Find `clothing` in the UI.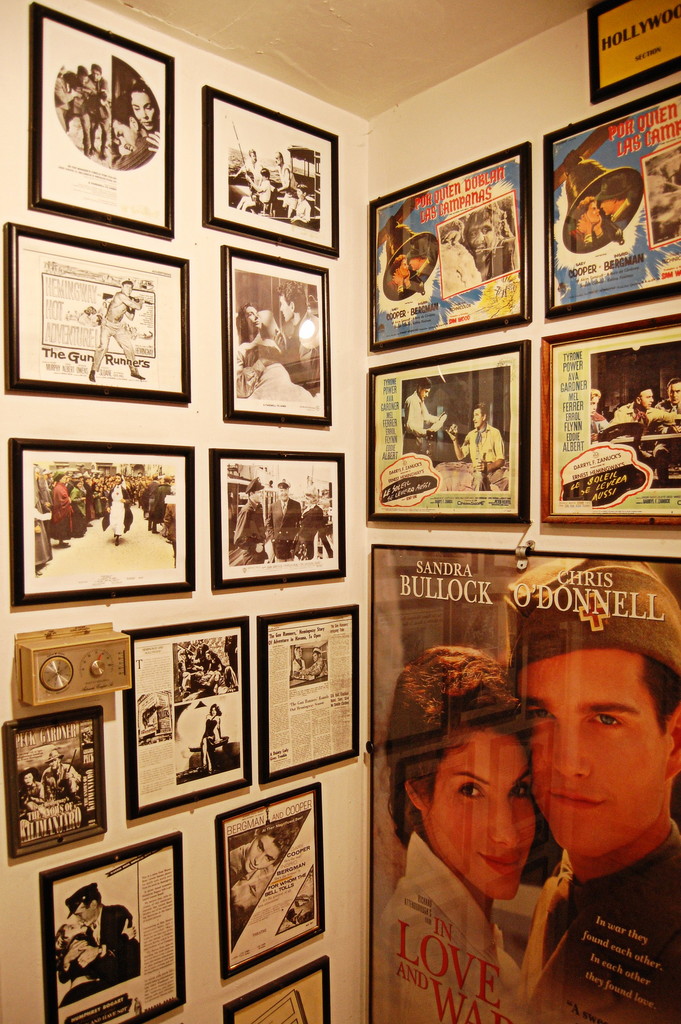
UI element at region(384, 832, 530, 1023).
